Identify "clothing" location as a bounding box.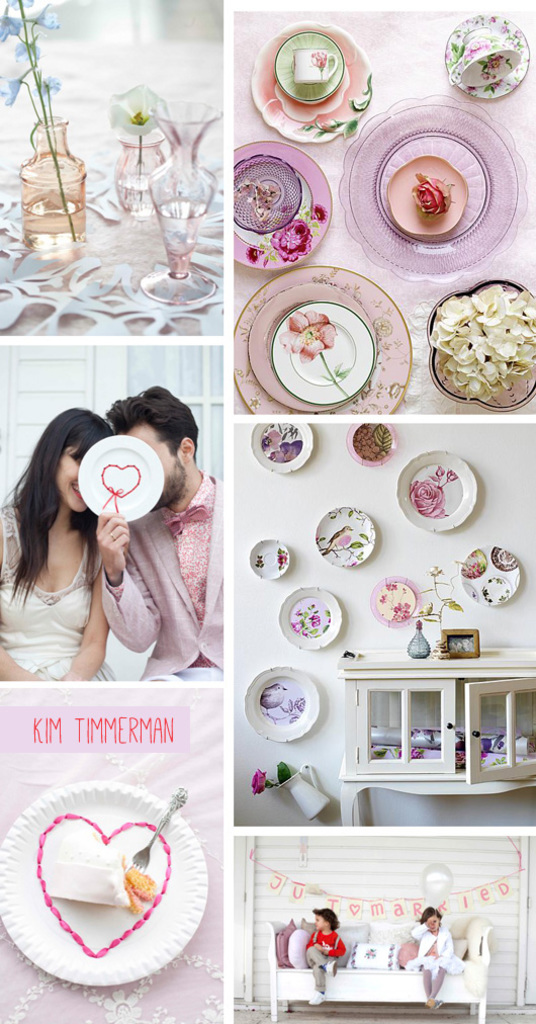
locate(410, 920, 461, 974).
